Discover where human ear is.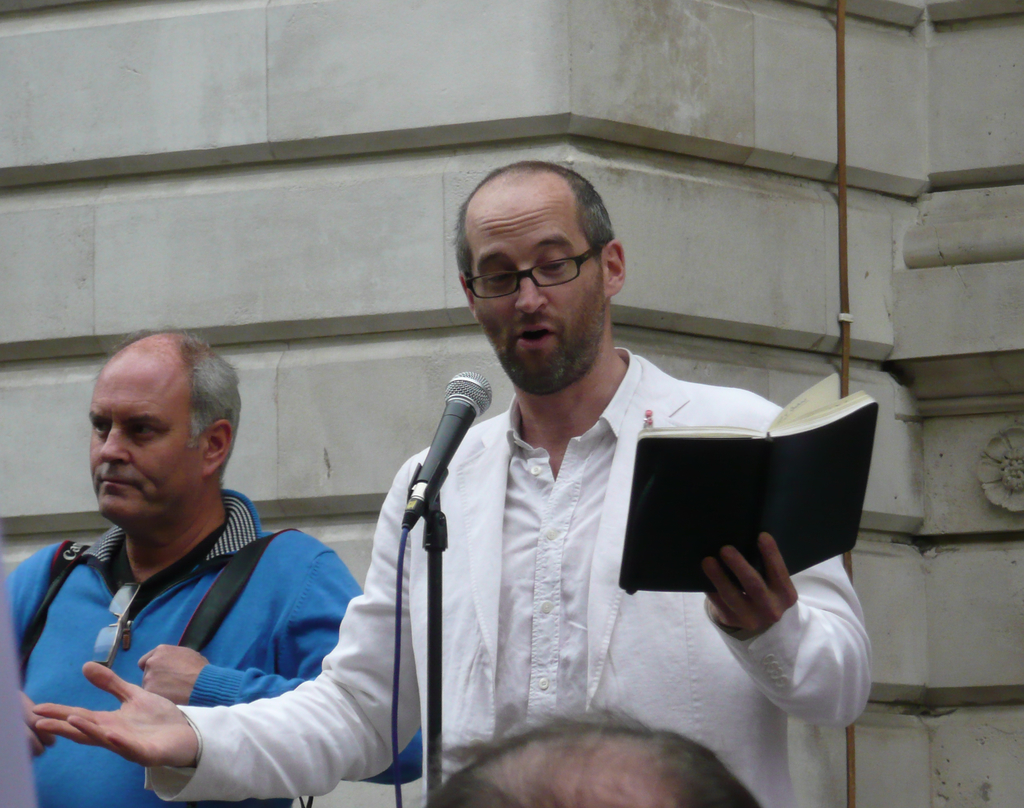
Discovered at bbox=(203, 421, 230, 474).
